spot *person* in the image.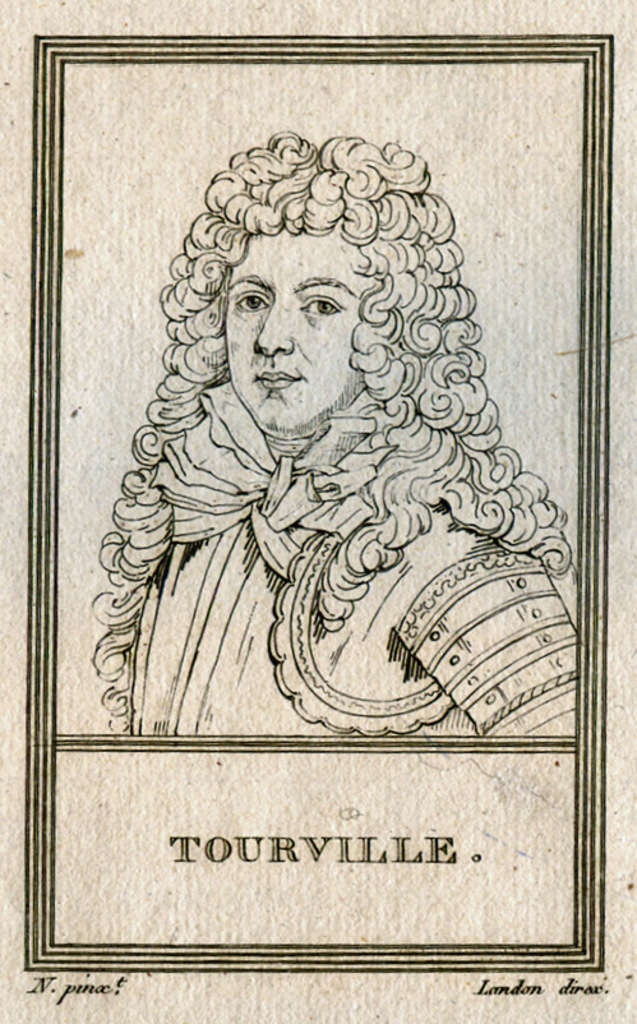
*person* found at [93, 130, 577, 734].
